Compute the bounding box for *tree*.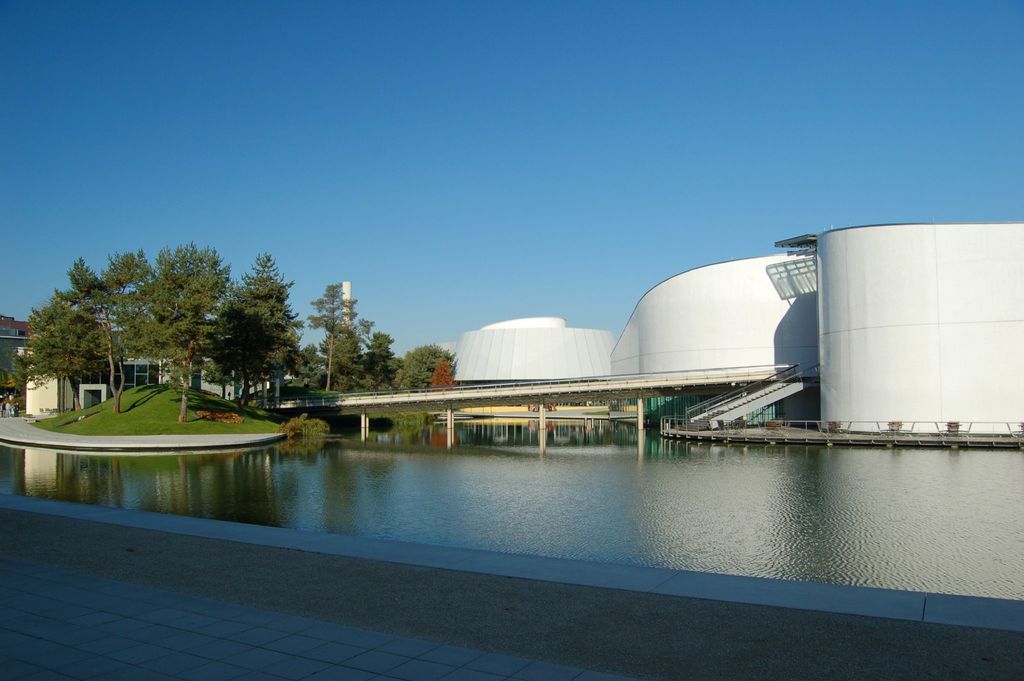
l=70, t=246, r=163, b=405.
